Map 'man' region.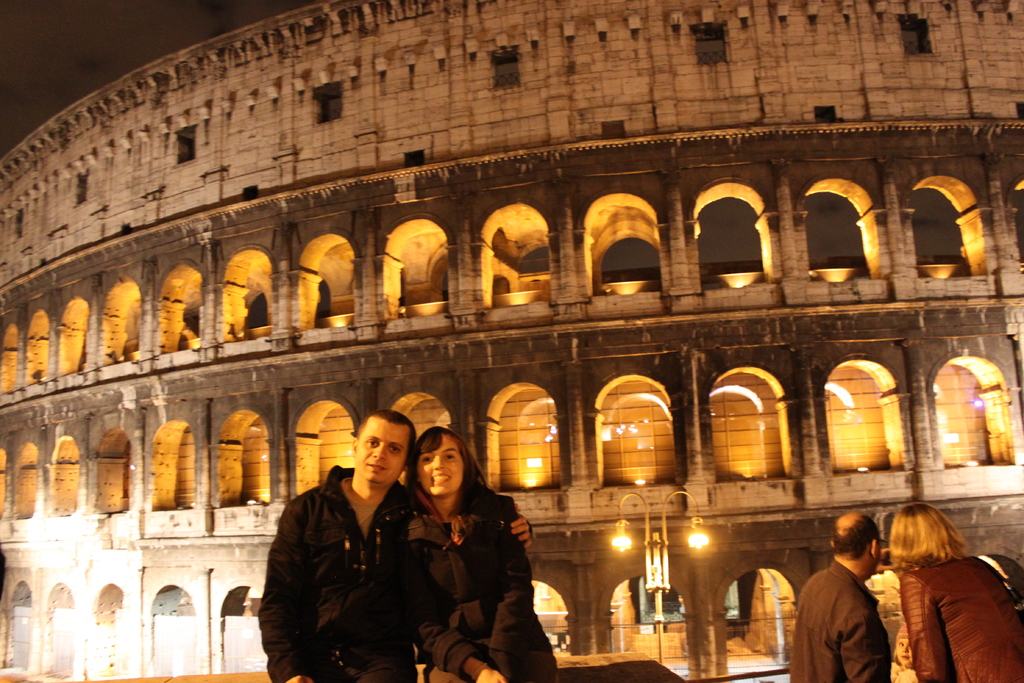
Mapped to BBox(776, 505, 921, 682).
